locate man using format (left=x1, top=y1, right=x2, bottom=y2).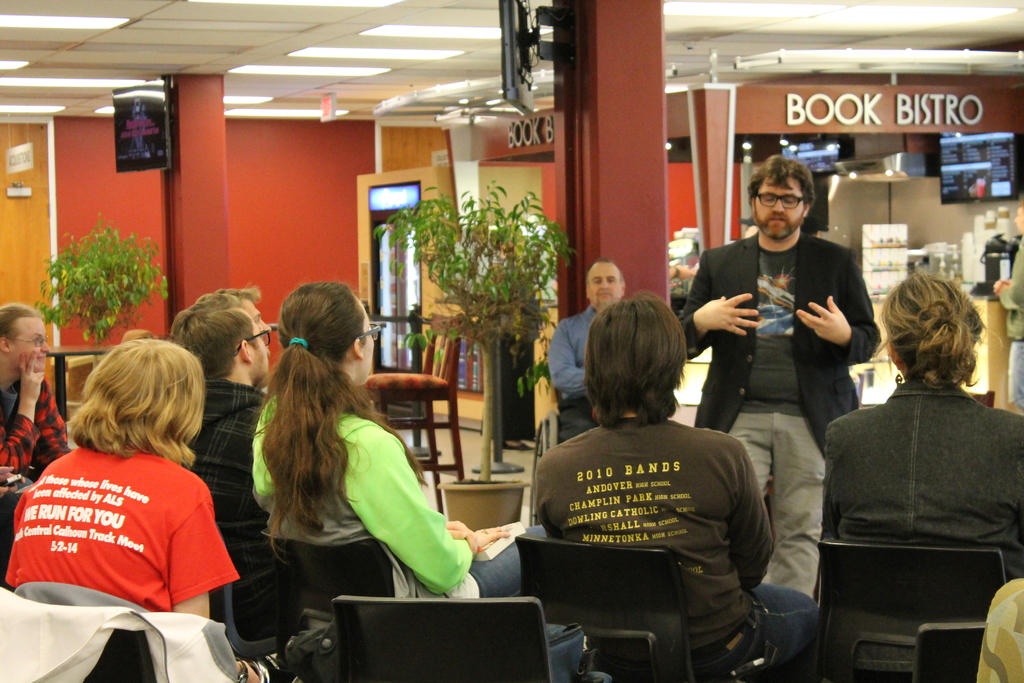
(left=214, top=288, right=269, bottom=338).
